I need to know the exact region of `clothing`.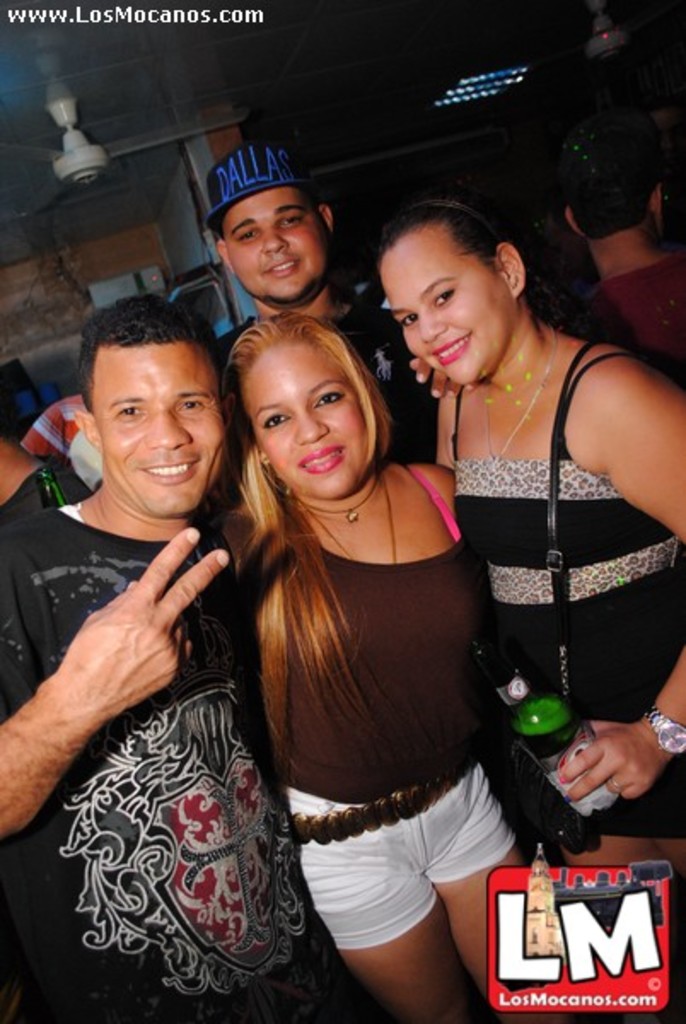
Region: box=[447, 341, 684, 845].
